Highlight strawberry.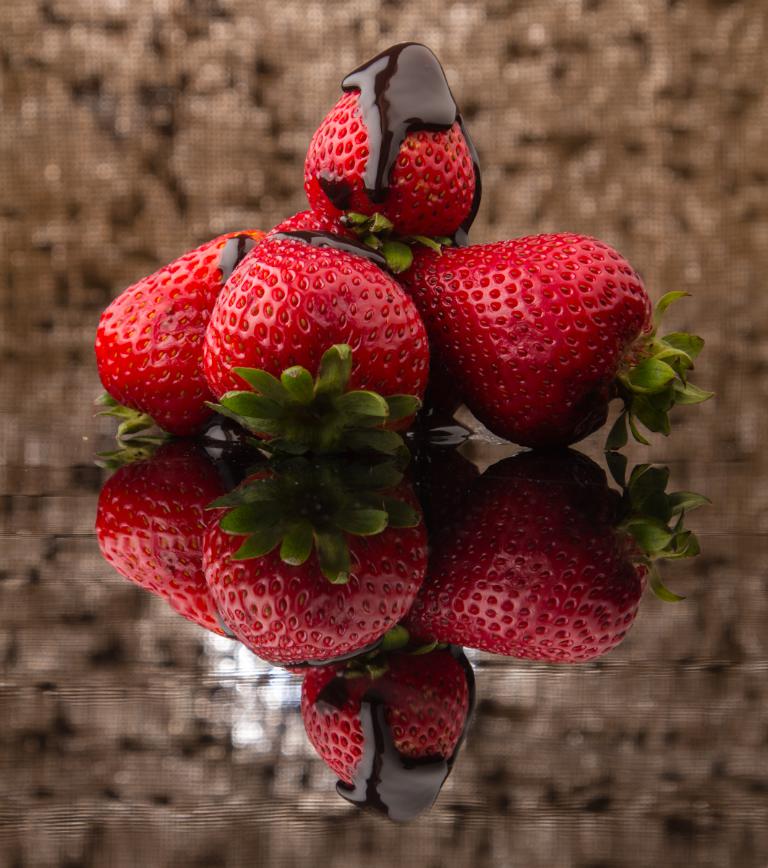
Highlighted region: (left=96, top=224, right=270, bottom=454).
